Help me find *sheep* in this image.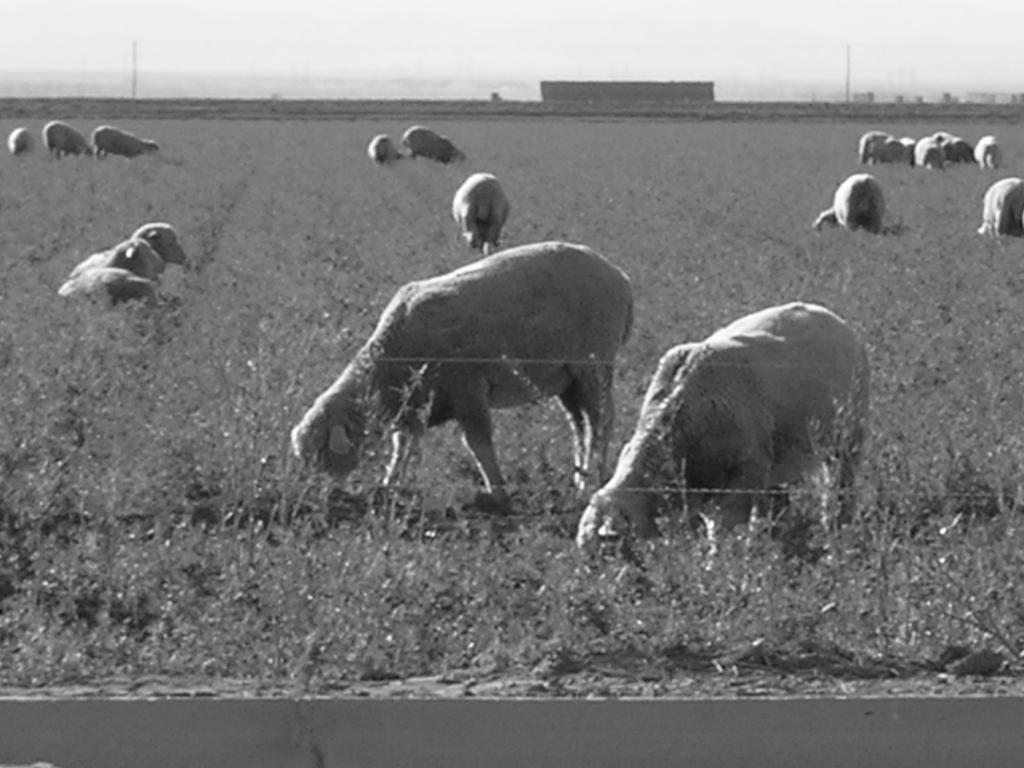
Found it: 77 223 186 268.
